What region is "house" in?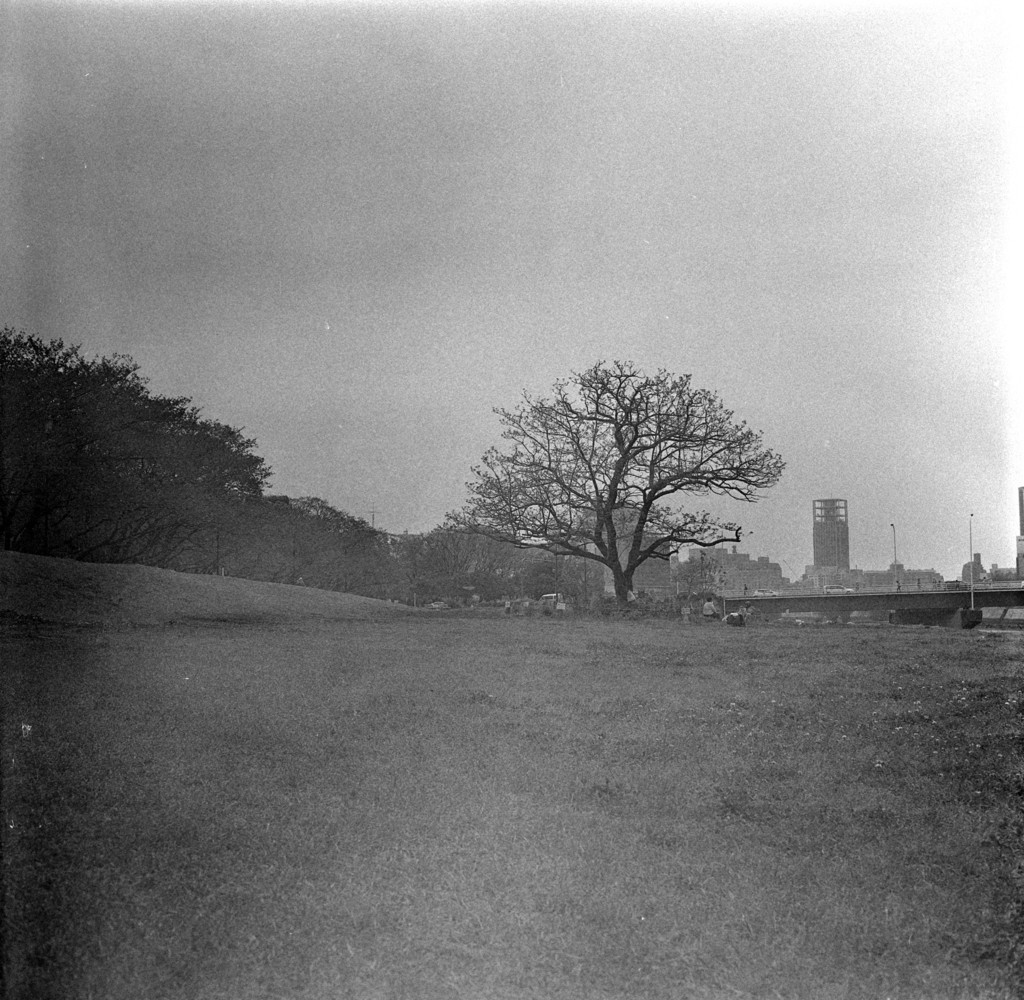
805, 495, 858, 581.
